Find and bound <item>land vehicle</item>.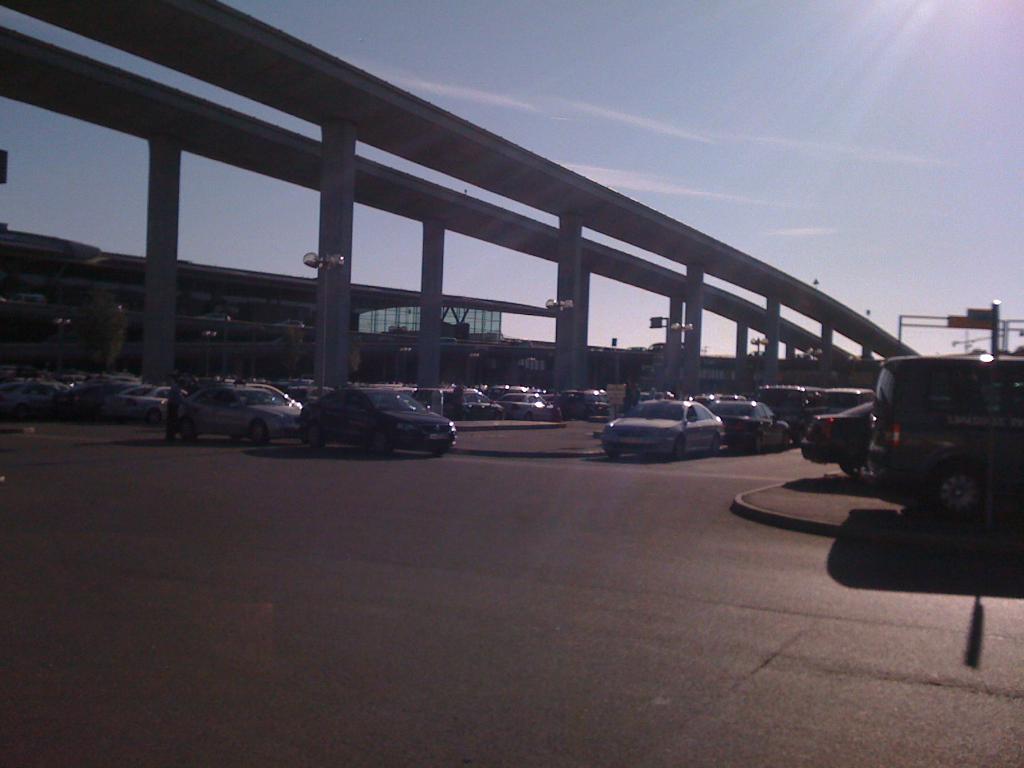
Bound: (493, 392, 563, 424).
